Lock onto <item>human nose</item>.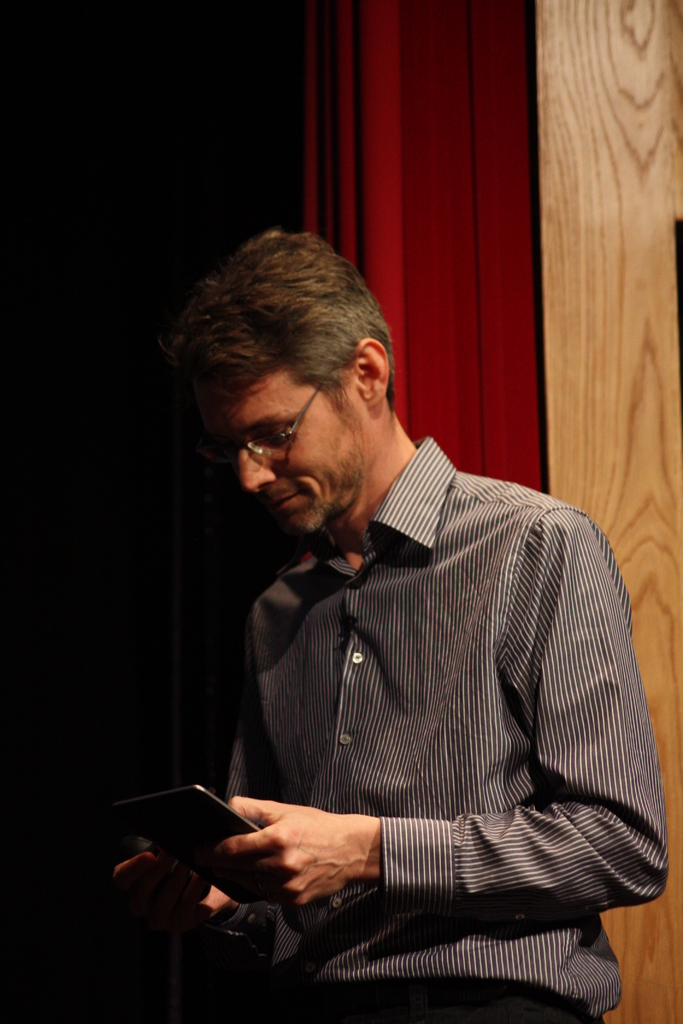
Locked: {"left": 238, "top": 442, "right": 276, "bottom": 494}.
